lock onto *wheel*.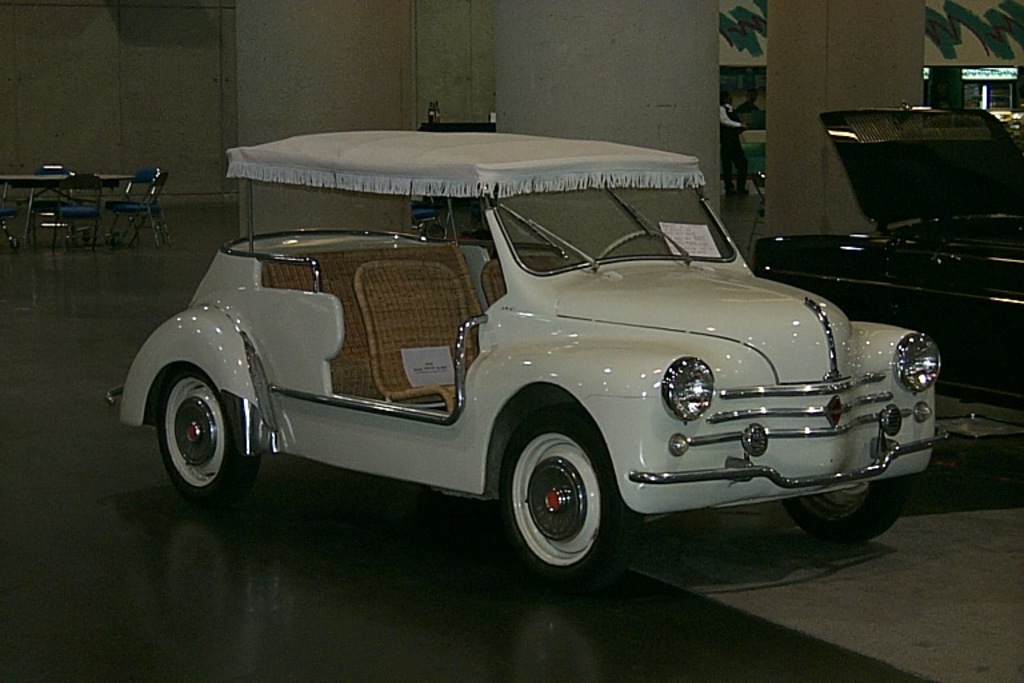
Locked: {"left": 497, "top": 404, "right": 639, "bottom": 587}.
